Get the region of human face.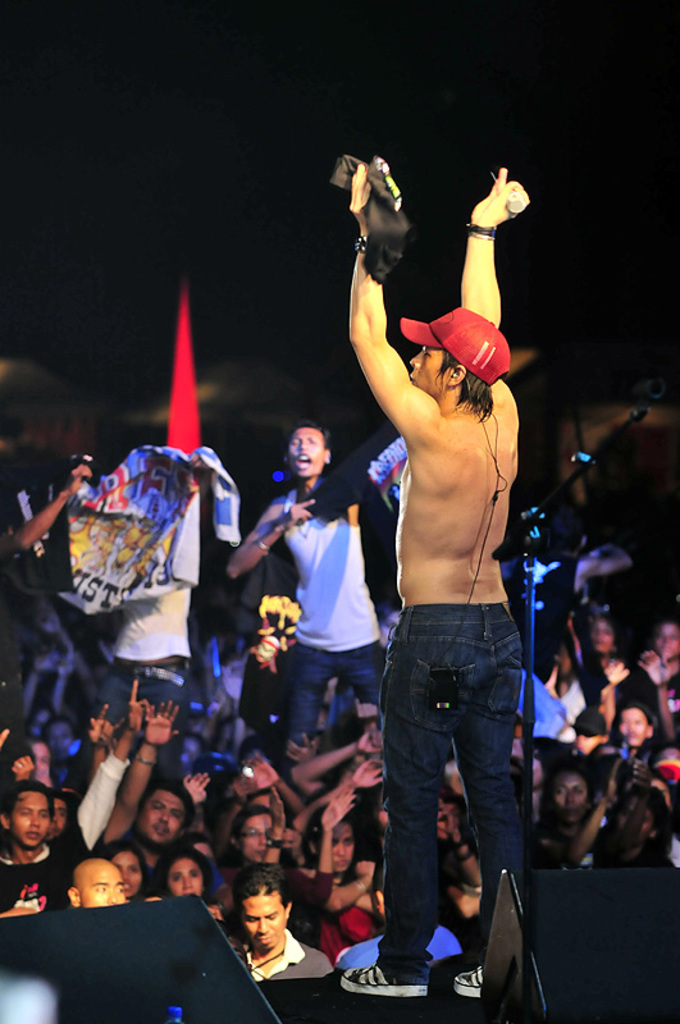
bbox=[115, 851, 138, 892].
